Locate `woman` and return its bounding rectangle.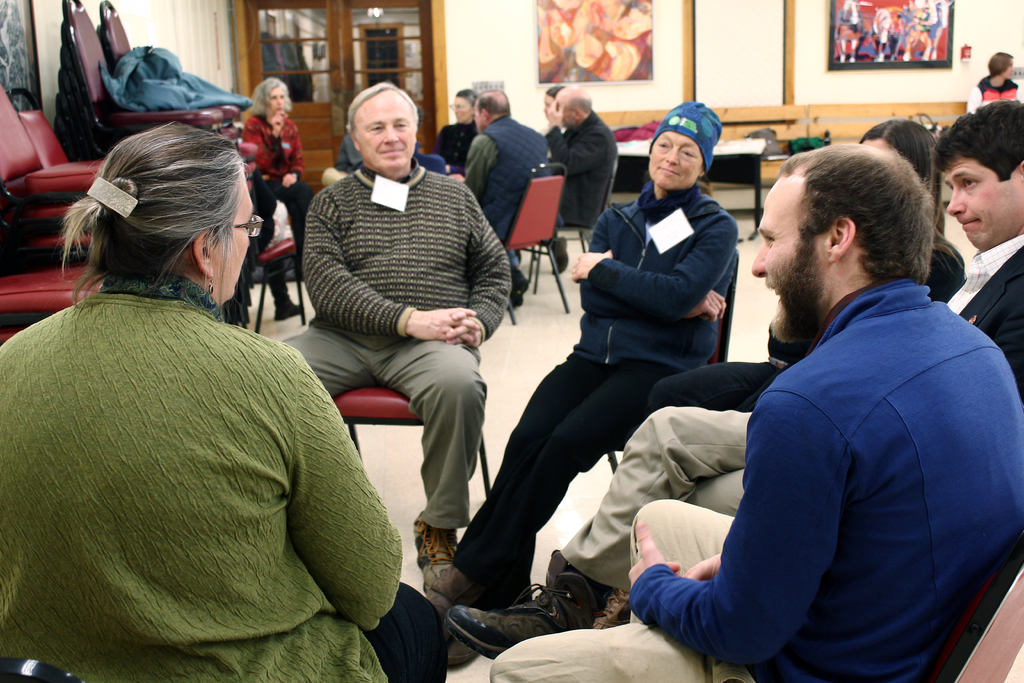
rect(236, 73, 312, 256).
